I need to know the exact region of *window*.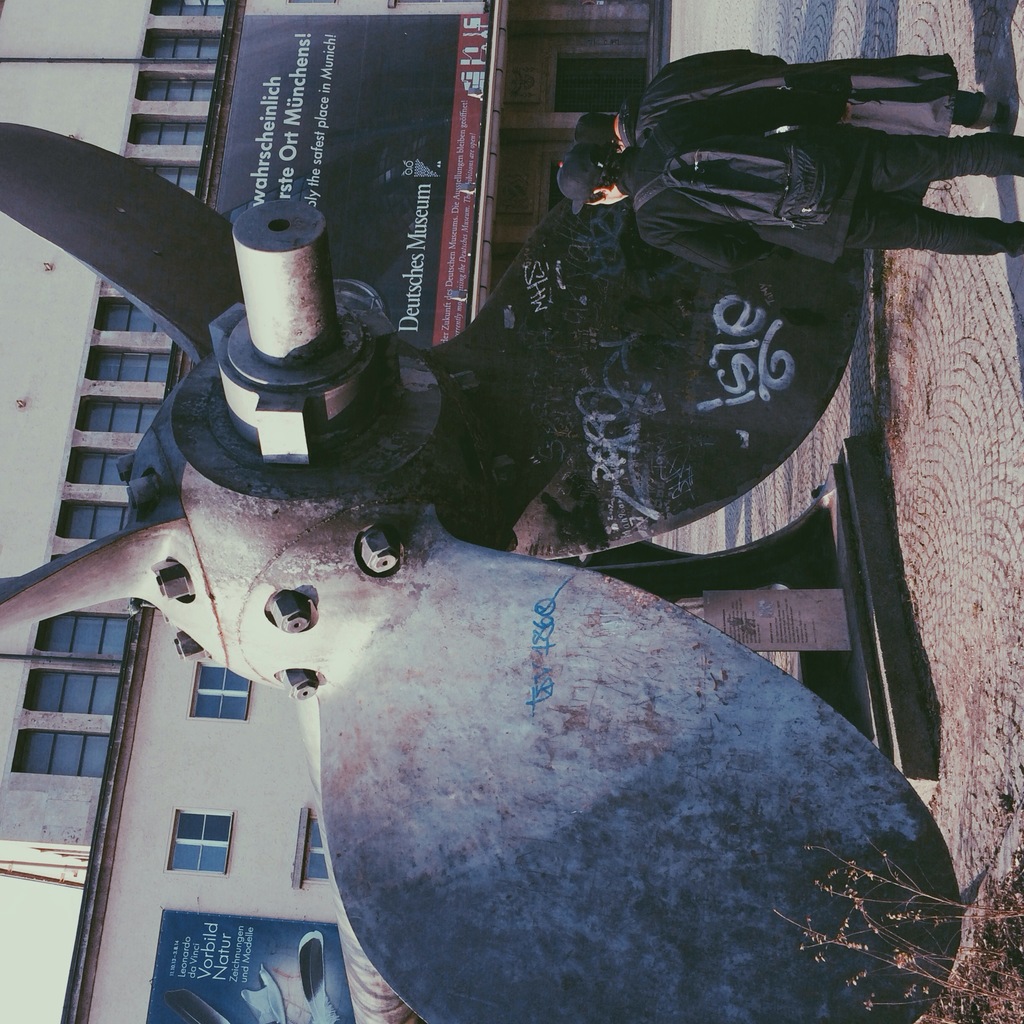
Region: (x1=54, y1=435, x2=145, y2=498).
